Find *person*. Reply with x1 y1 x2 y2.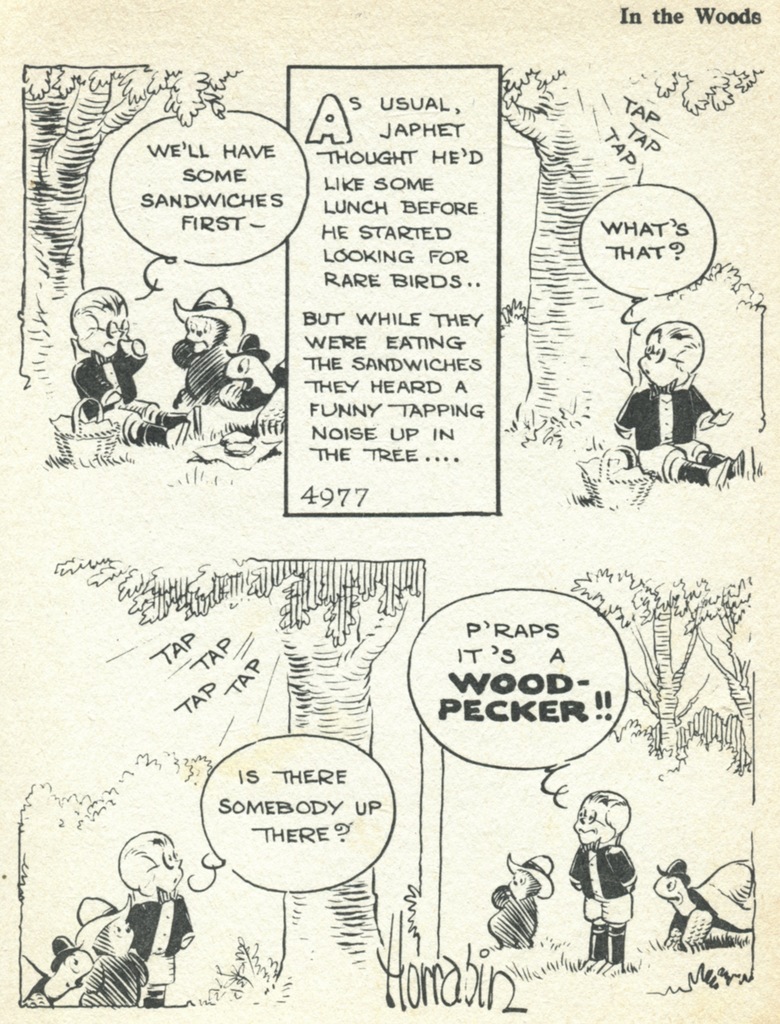
491 853 551 948.
